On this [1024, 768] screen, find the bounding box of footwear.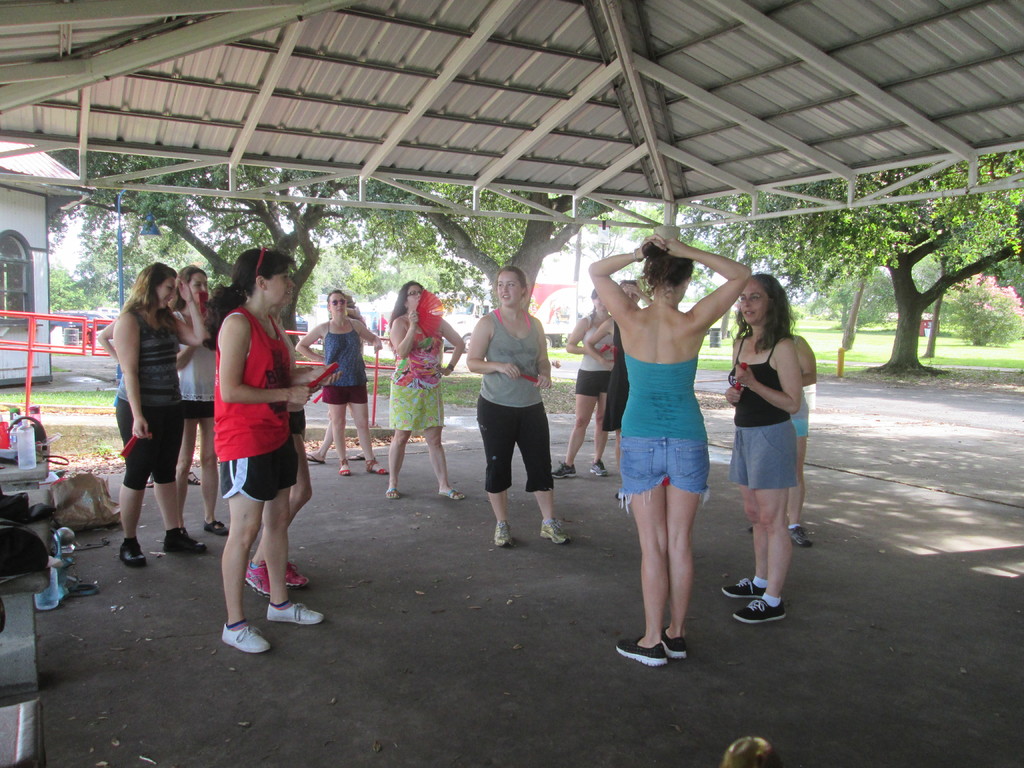
Bounding box: box(204, 522, 231, 540).
